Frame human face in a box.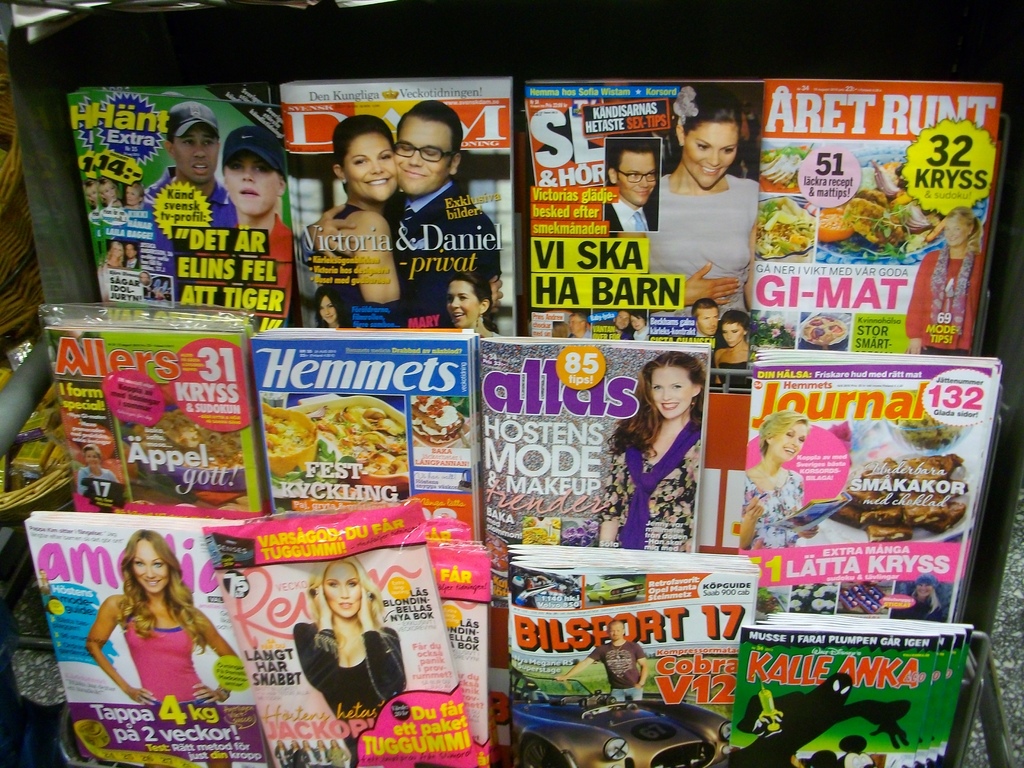
Rect(915, 581, 932, 597).
